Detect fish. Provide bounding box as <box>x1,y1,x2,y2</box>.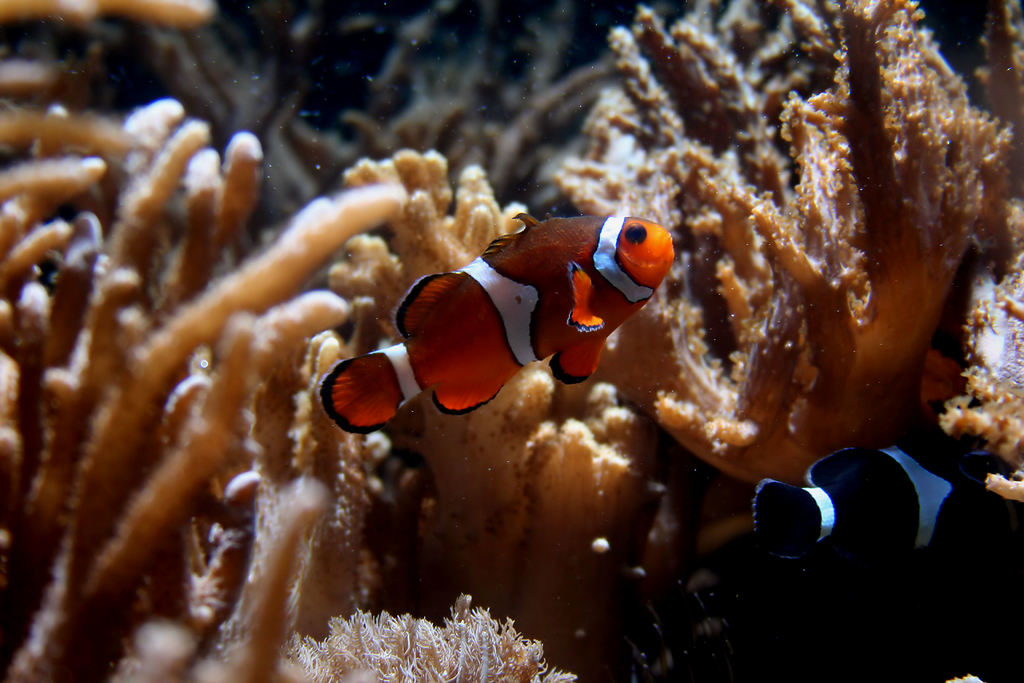
<box>754,425,975,585</box>.
